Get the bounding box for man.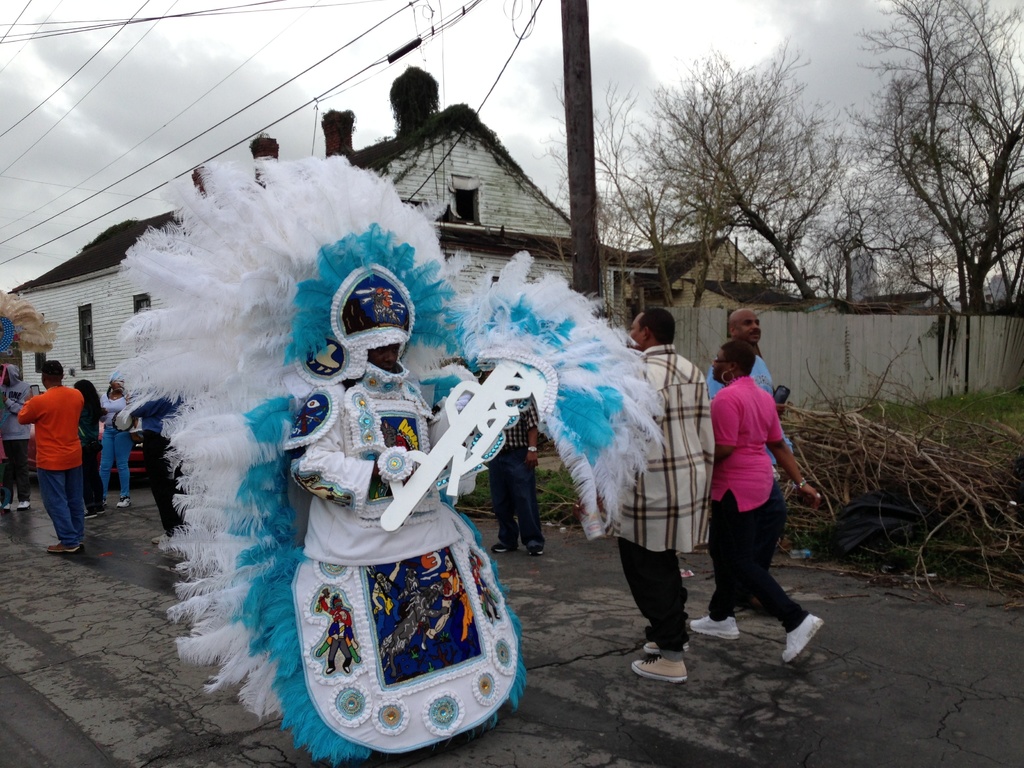
region(485, 402, 545, 557).
